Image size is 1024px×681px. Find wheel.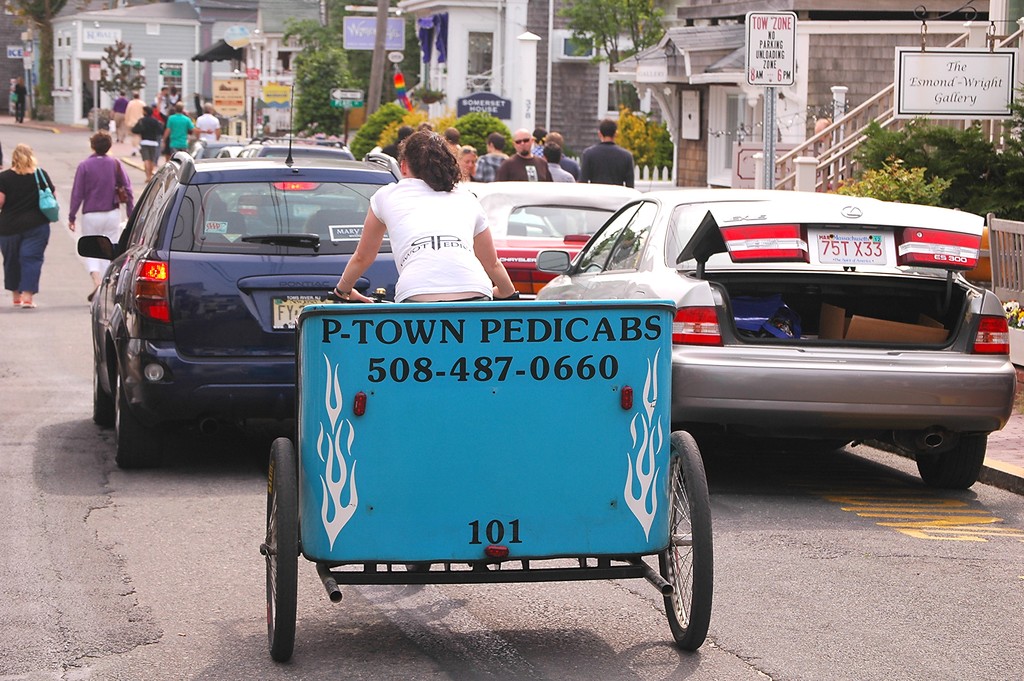
Rect(657, 450, 721, 650).
